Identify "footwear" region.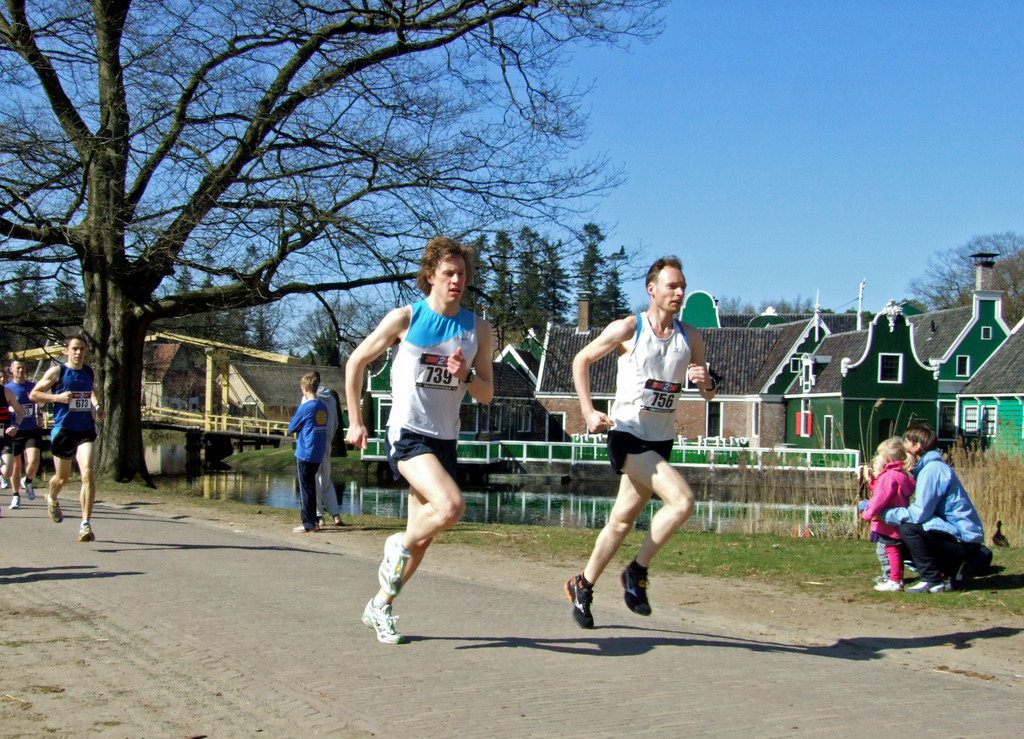
Region: BBox(80, 518, 93, 541).
